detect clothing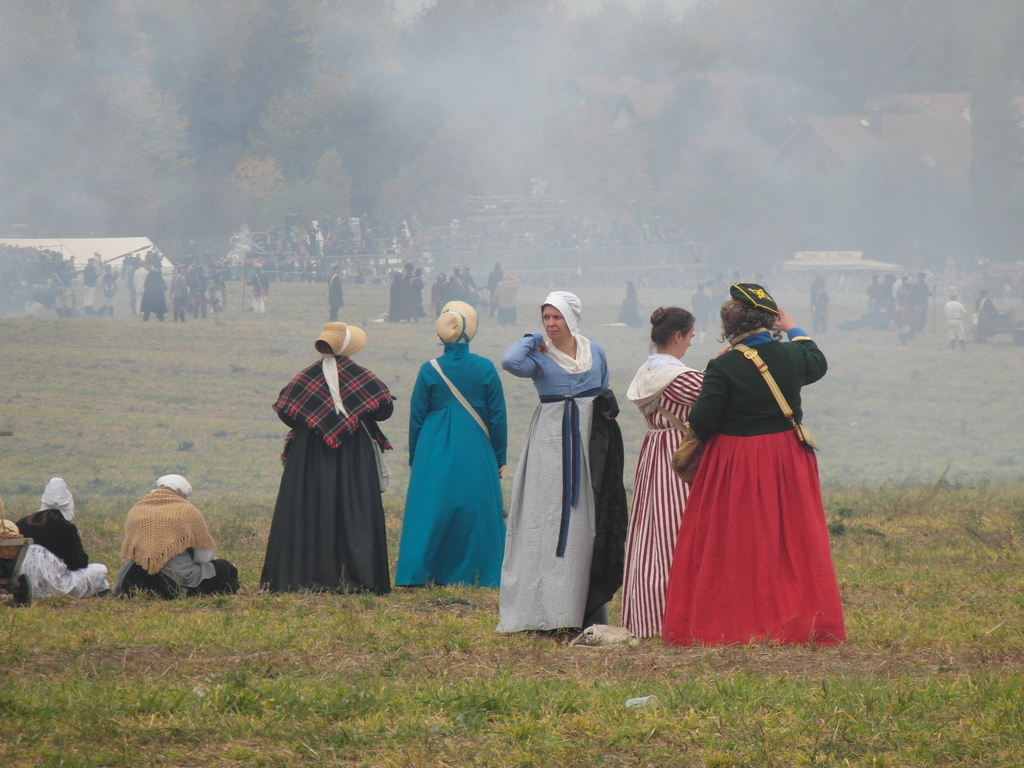
941:301:964:338
